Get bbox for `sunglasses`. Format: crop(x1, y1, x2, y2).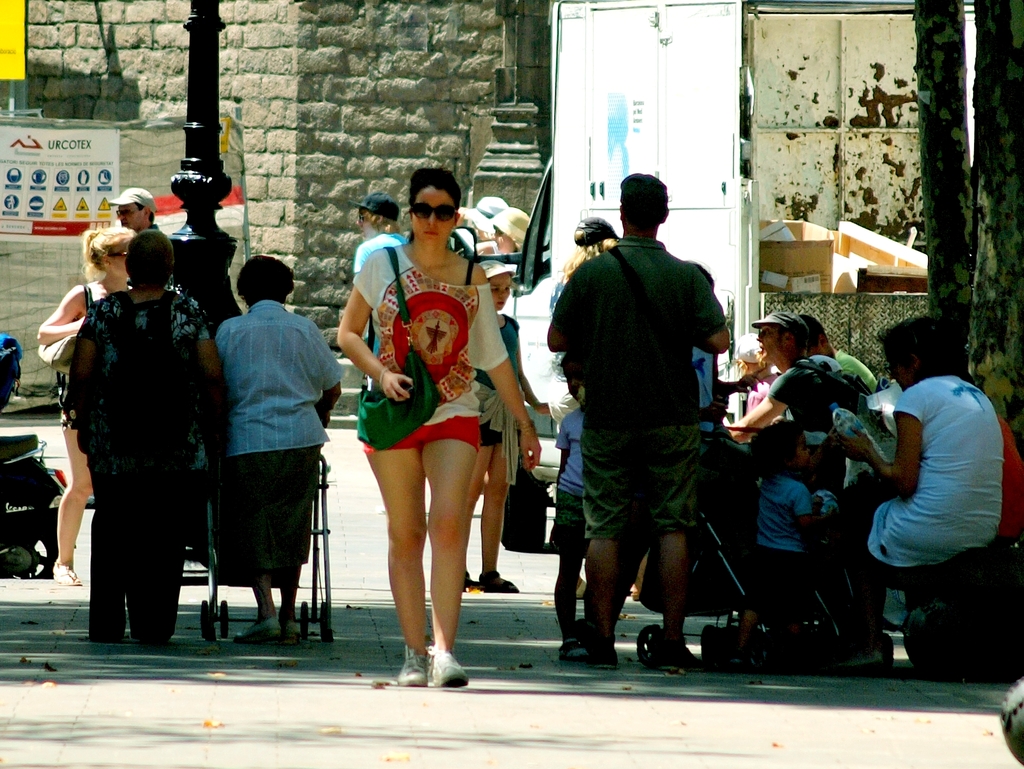
crop(412, 205, 452, 220).
